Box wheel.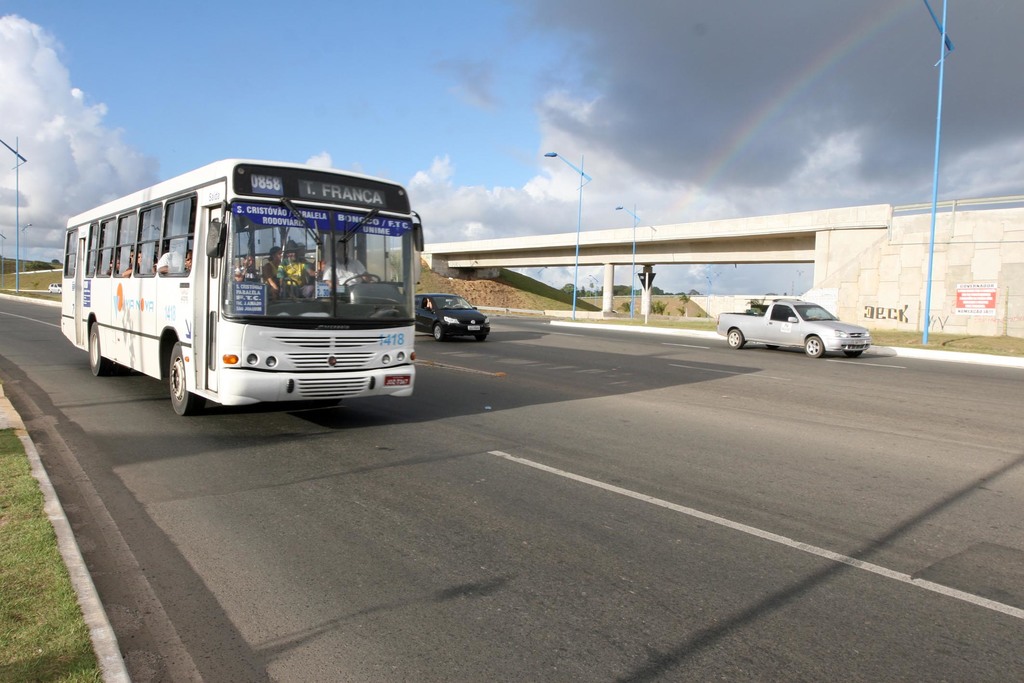
detection(724, 329, 746, 349).
